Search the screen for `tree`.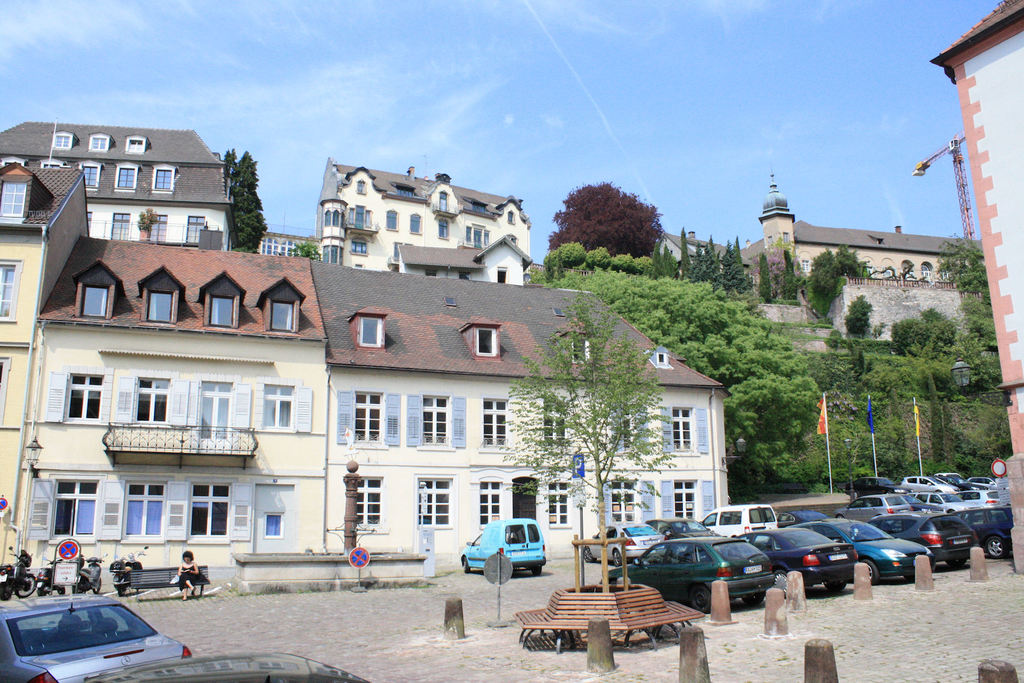
Found at bbox=(925, 358, 951, 463).
